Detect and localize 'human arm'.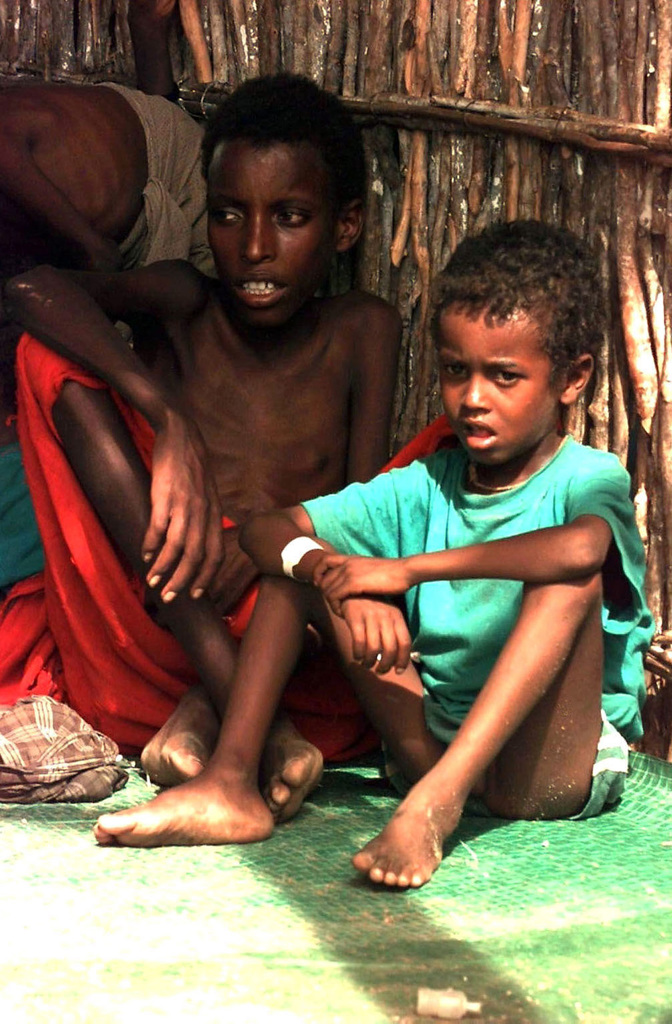
Localized at [x1=344, y1=301, x2=391, y2=487].
